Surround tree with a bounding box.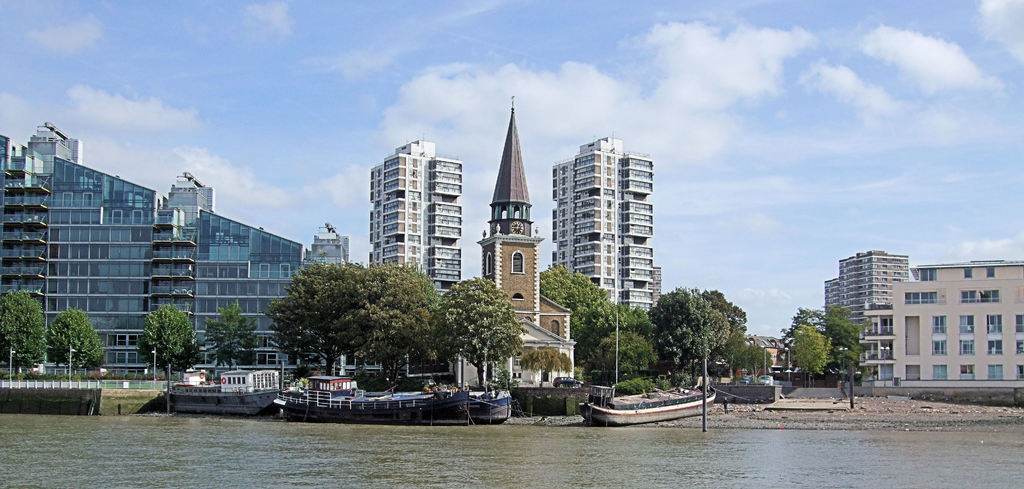
729:340:776:386.
